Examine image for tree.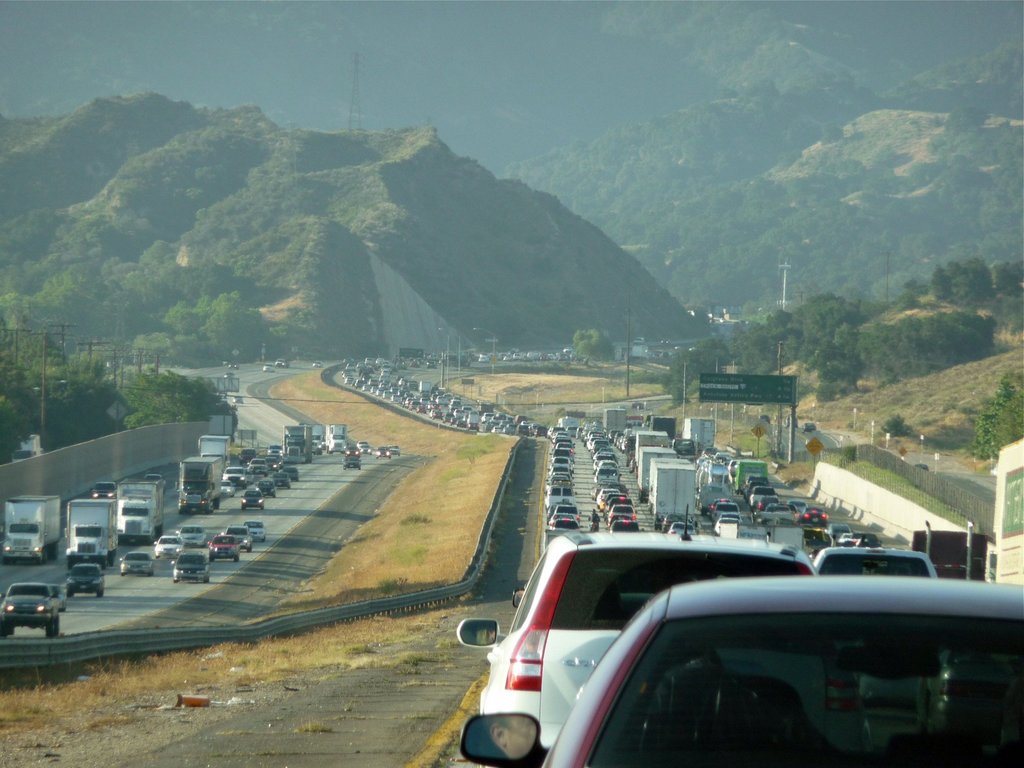
Examination result: 814:325:872:398.
